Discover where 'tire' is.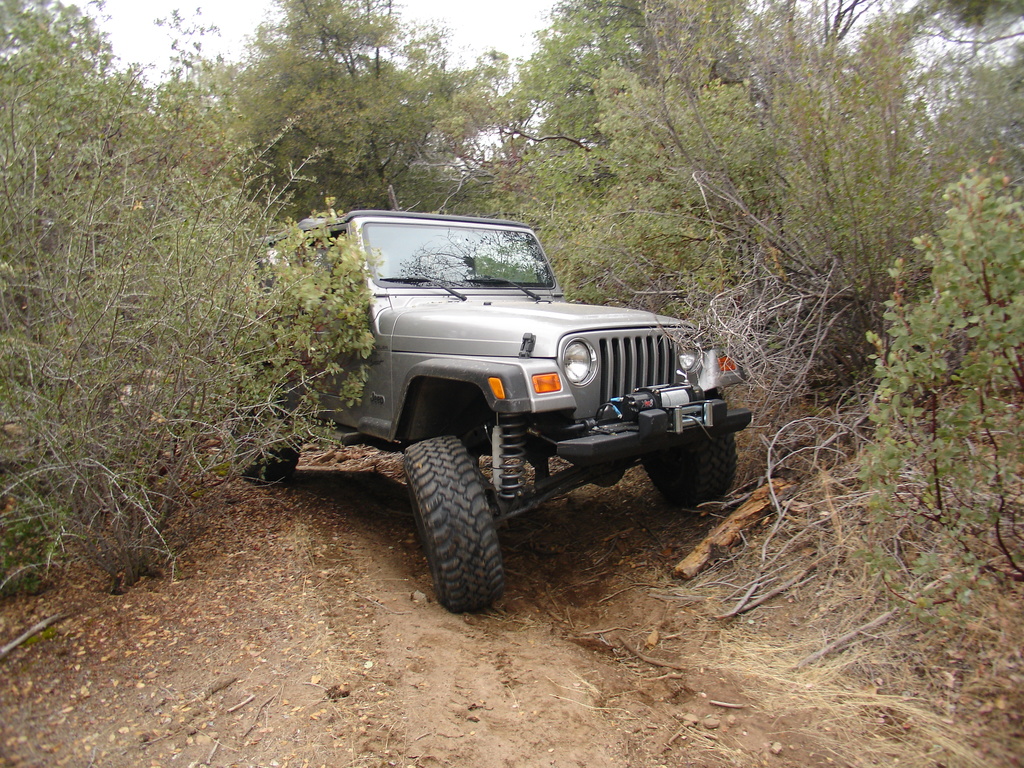
Discovered at BBox(403, 426, 513, 613).
